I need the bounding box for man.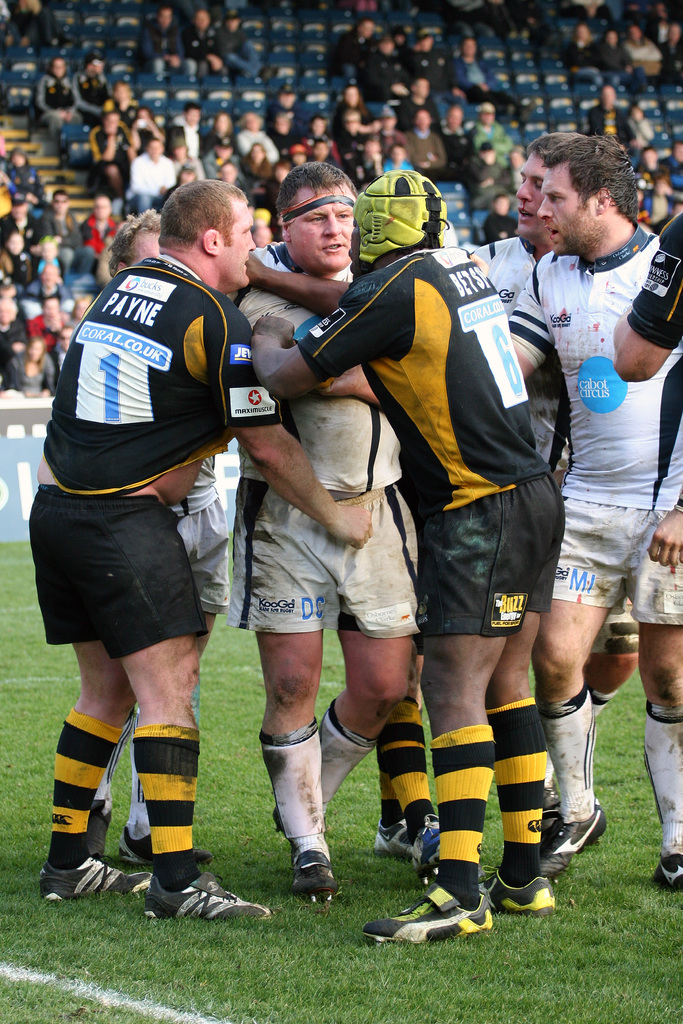
Here it is: {"x1": 452, "y1": 35, "x2": 518, "y2": 116}.
